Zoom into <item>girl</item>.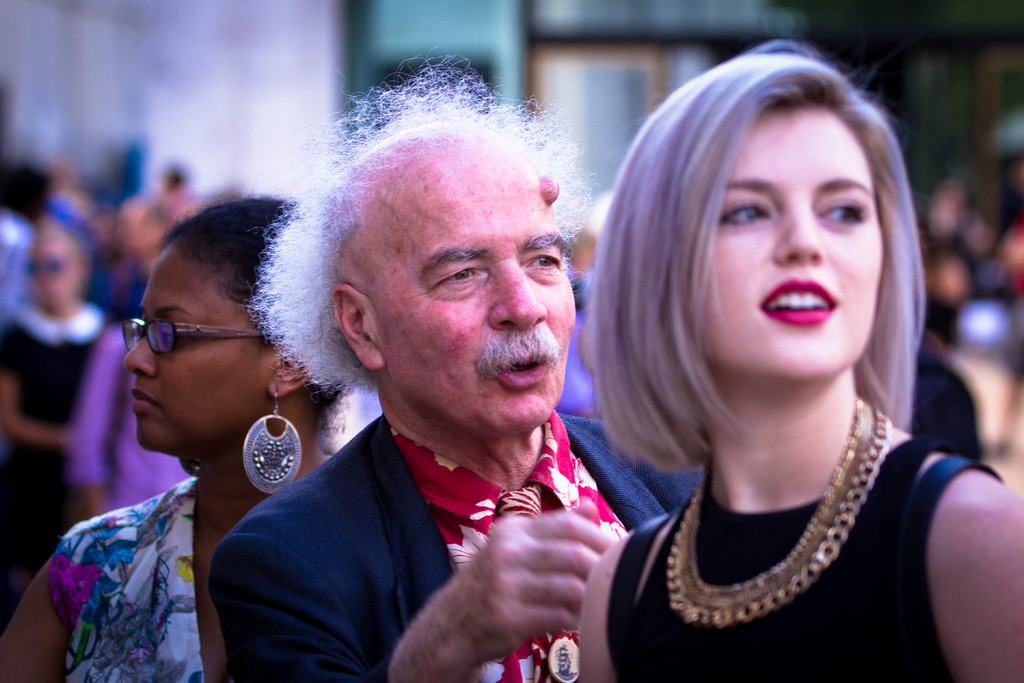
Zoom target: <bbox>572, 37, 1023, 682</bbox>.
